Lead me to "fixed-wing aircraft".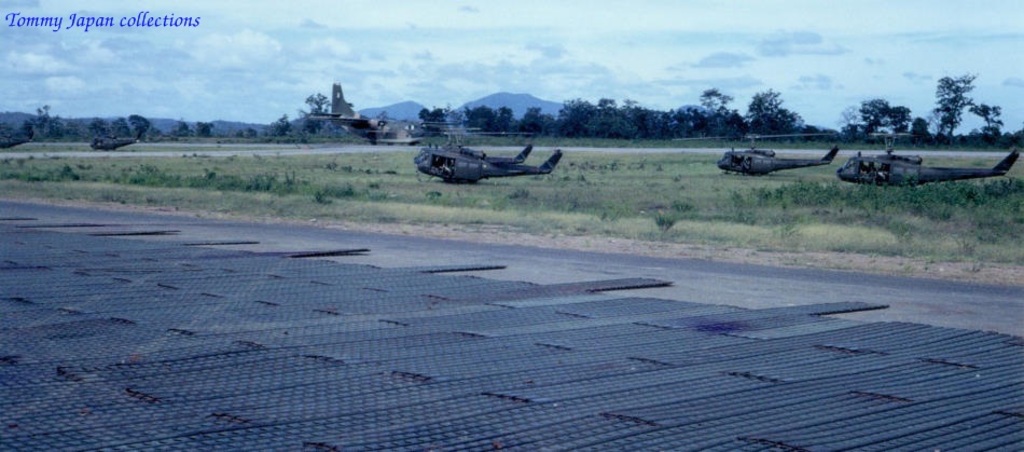
Lead to box(403, 126, 565, 187).
